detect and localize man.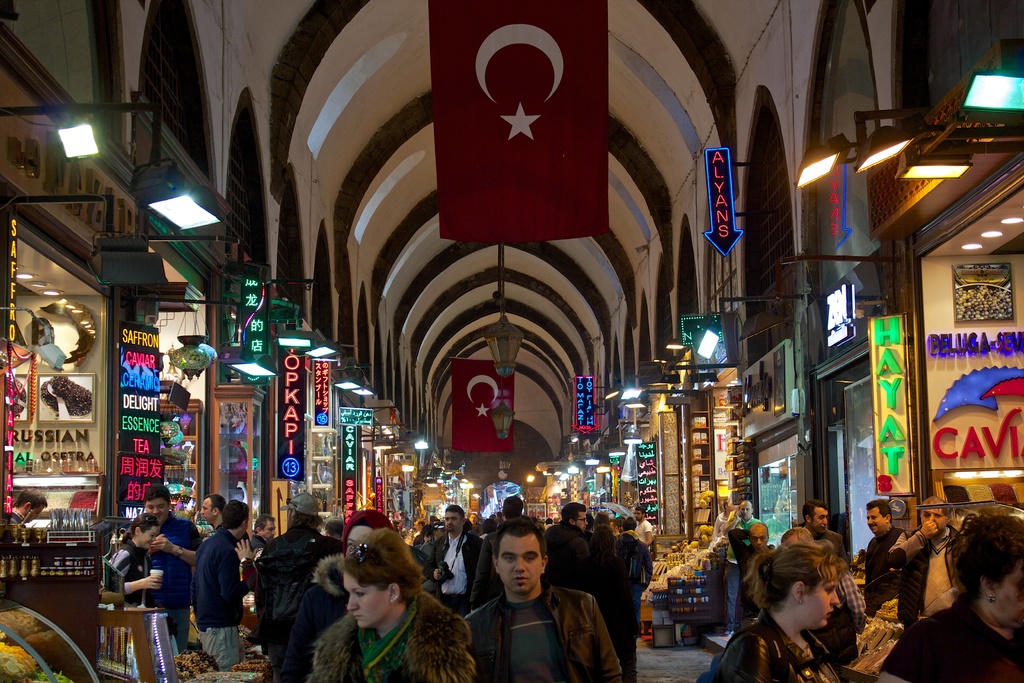
Localized at 198:491:244:546.
